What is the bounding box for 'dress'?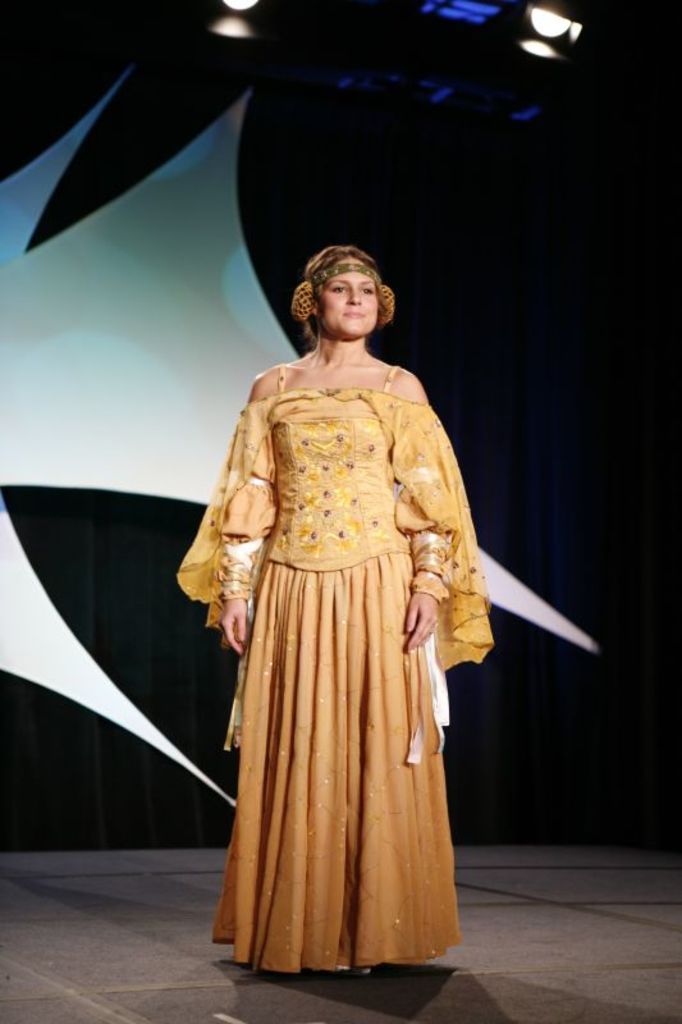
(175,361,491,984).
